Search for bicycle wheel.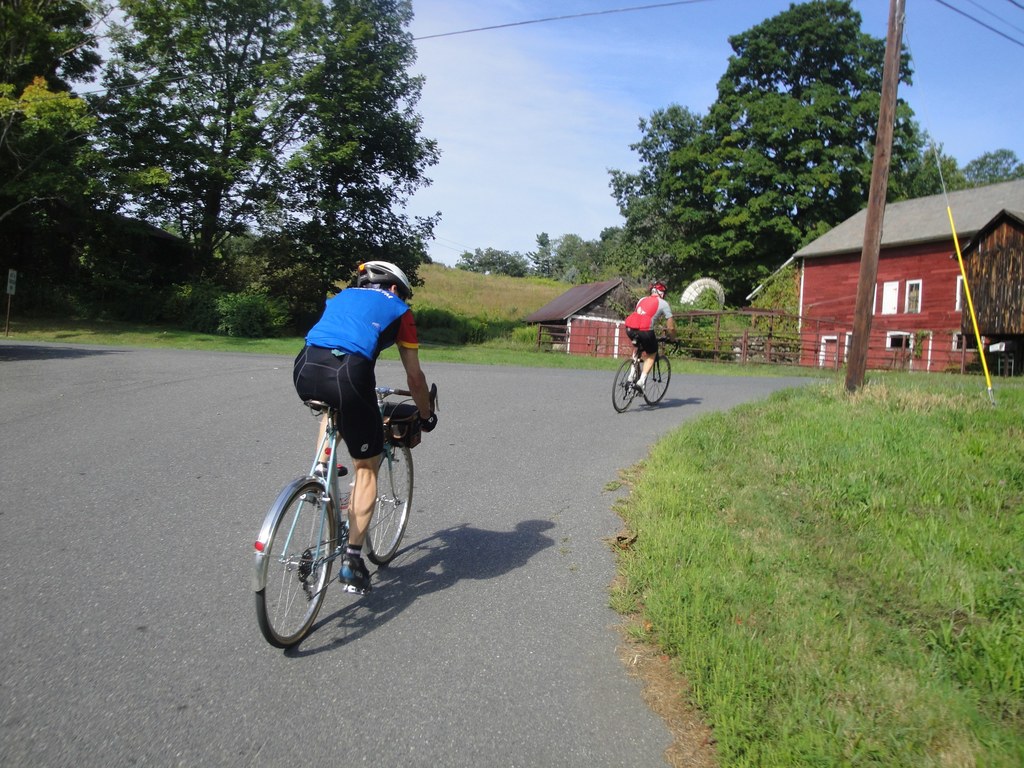
Found at 644,353,672,402.
